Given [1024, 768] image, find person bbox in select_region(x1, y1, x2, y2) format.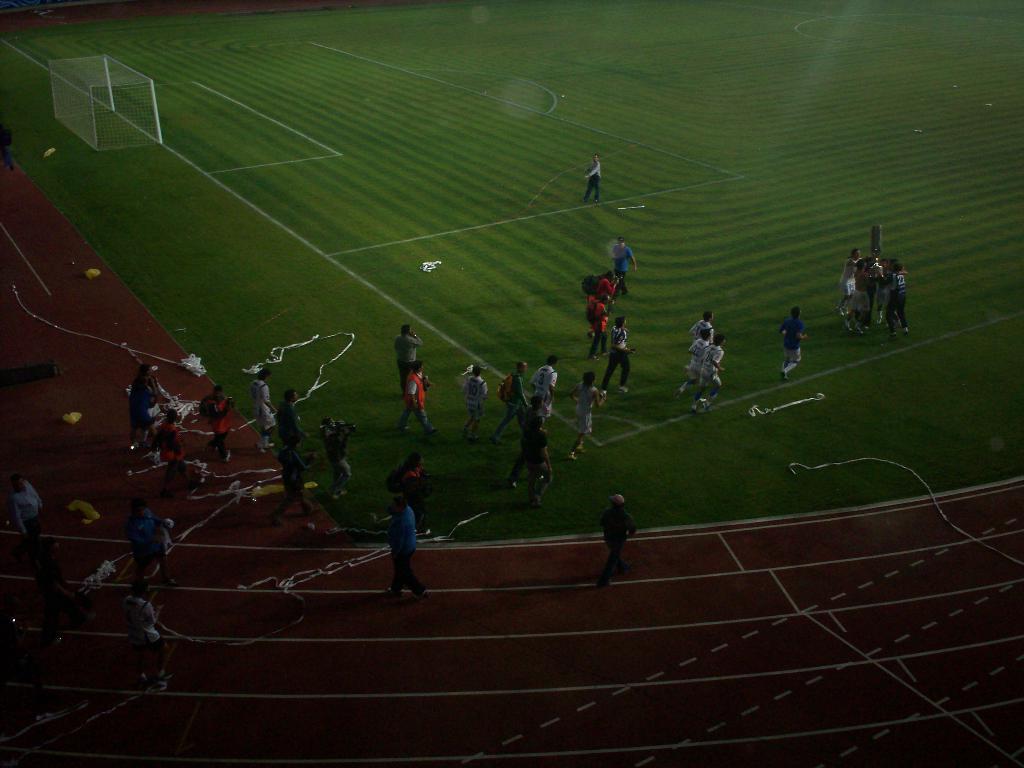
select_region(126, 581, 165, 691).
